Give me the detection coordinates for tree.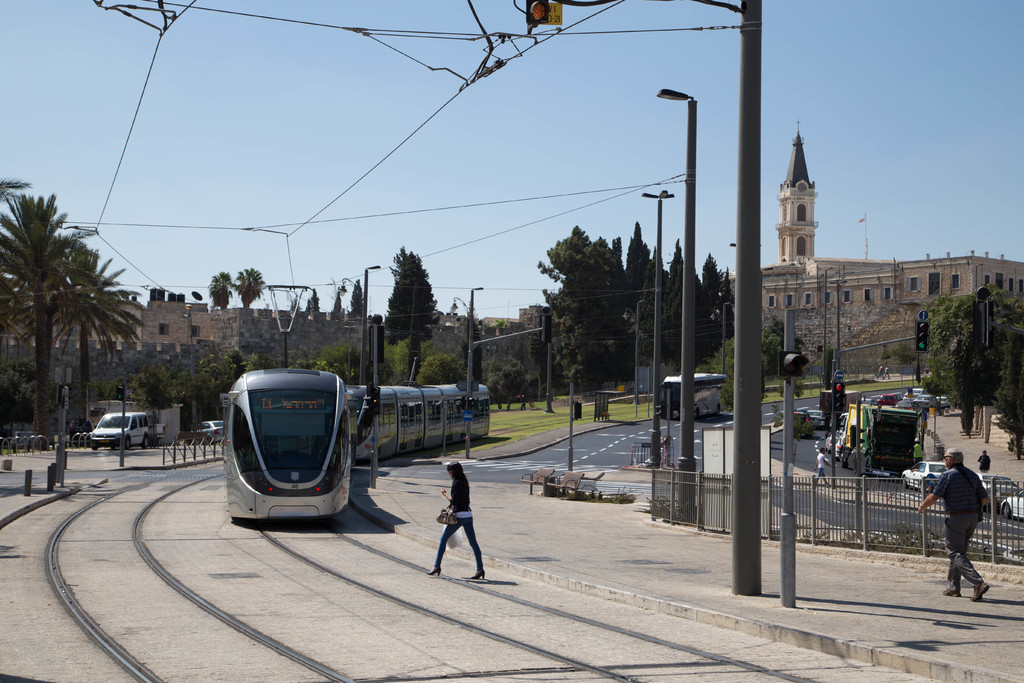
Rect(301, 278, 320, 320).
